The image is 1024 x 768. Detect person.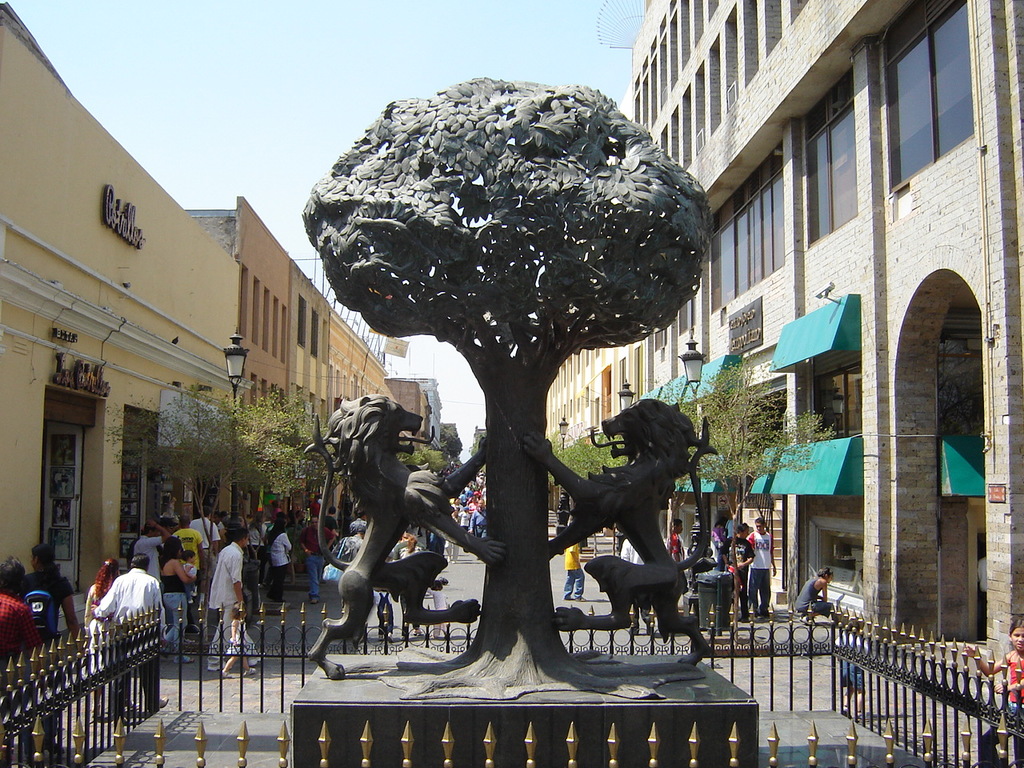
Detection: x1=85, y1=547, x2=174, y2=722.
